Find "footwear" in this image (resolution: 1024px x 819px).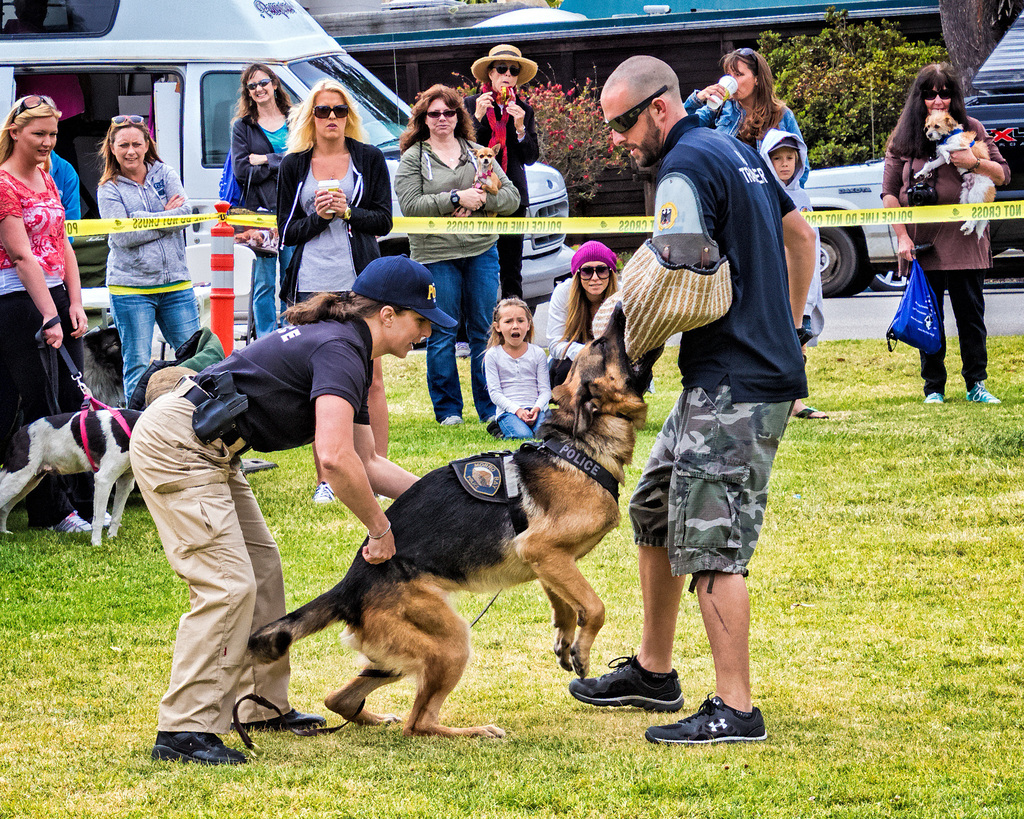
<region>440, 415, 461, 426</region>.
